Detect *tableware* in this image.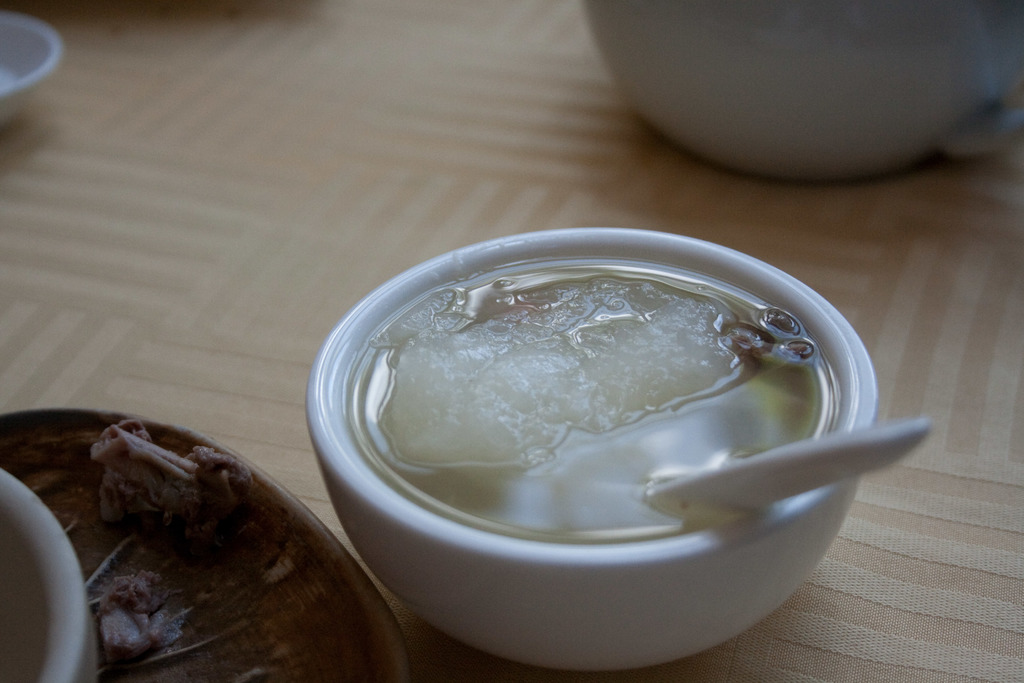
Detection: {"left": 580, "top": 0, "right": 1023, "bottom": 186}.
